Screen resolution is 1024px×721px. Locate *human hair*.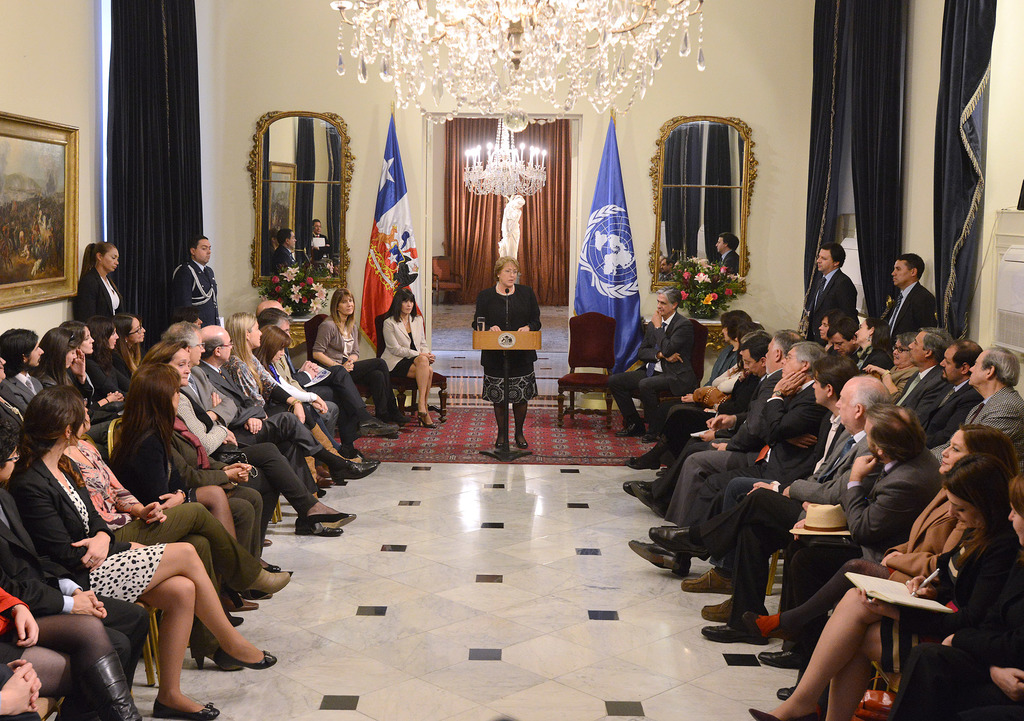
804,356,854,391.
